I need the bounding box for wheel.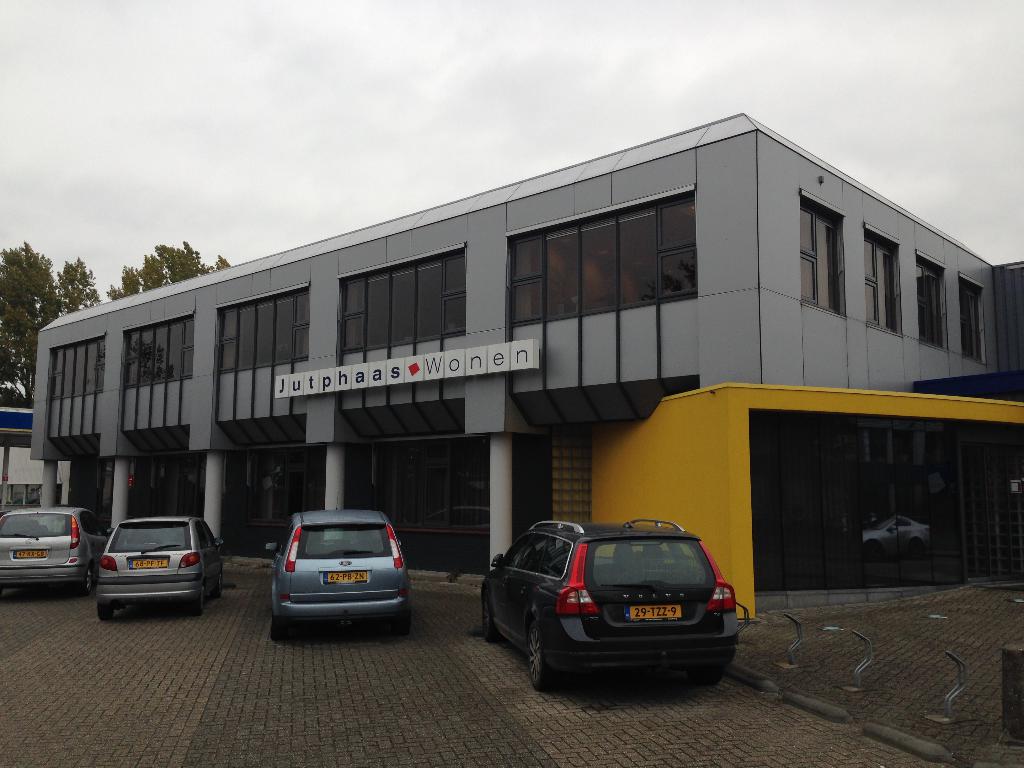
Here it is: select_region(392, 610, 412, 633).
